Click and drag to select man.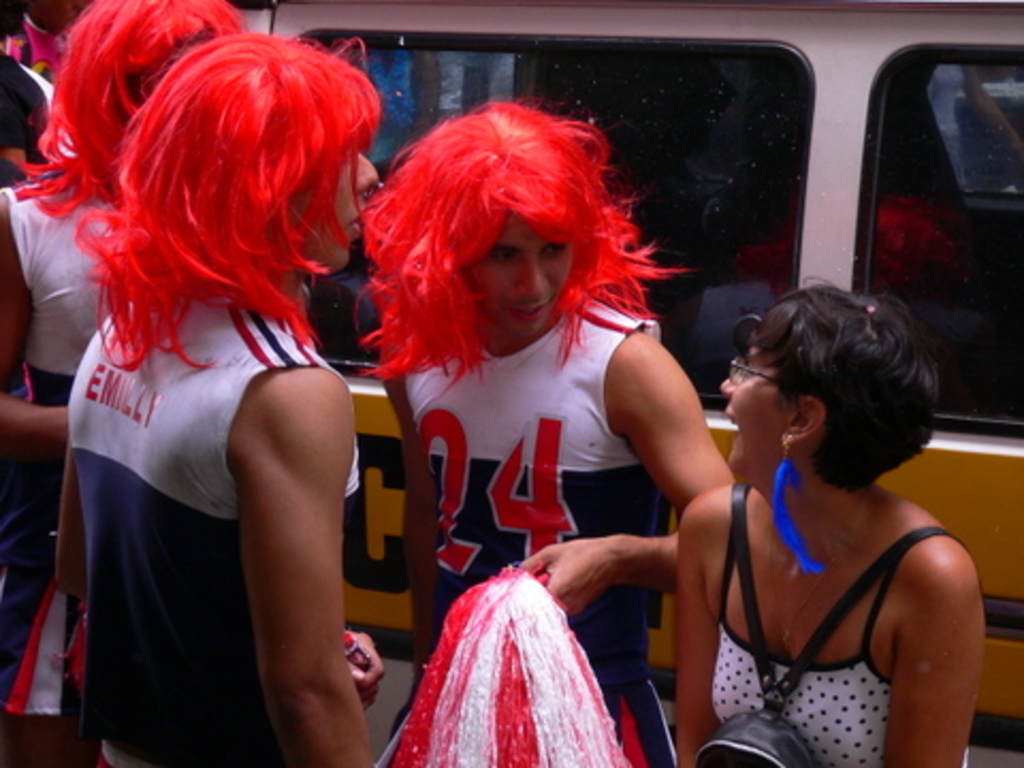
Selection: x1=62 y1=41 x2=393 y2=764.
